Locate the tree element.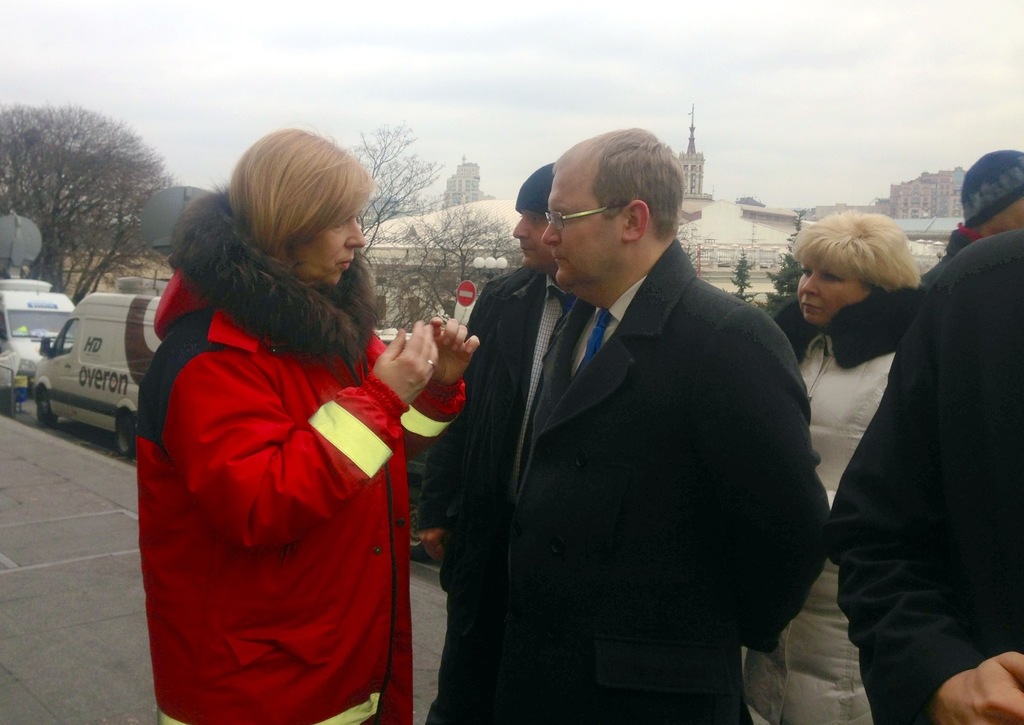
Element bbox: {"left": 0, "top": 101, "right": 169, "bottom": 304}.
